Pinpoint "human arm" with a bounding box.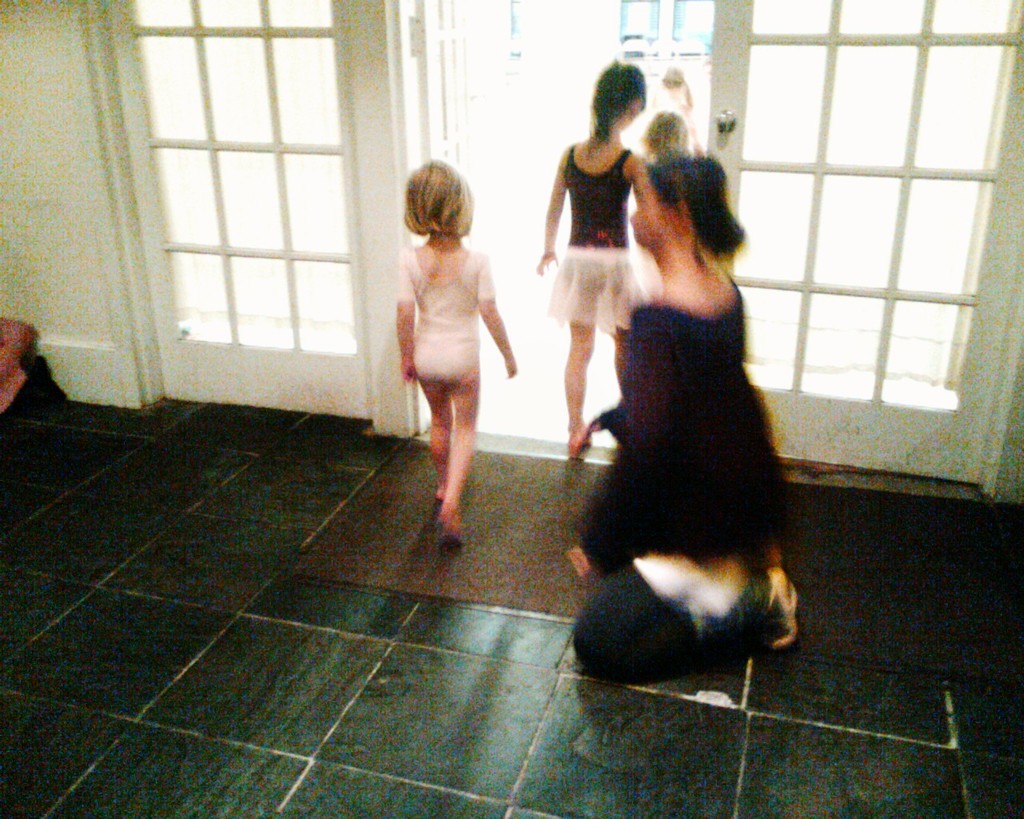
x1=570 y1=404 x2=624 y2=462.
